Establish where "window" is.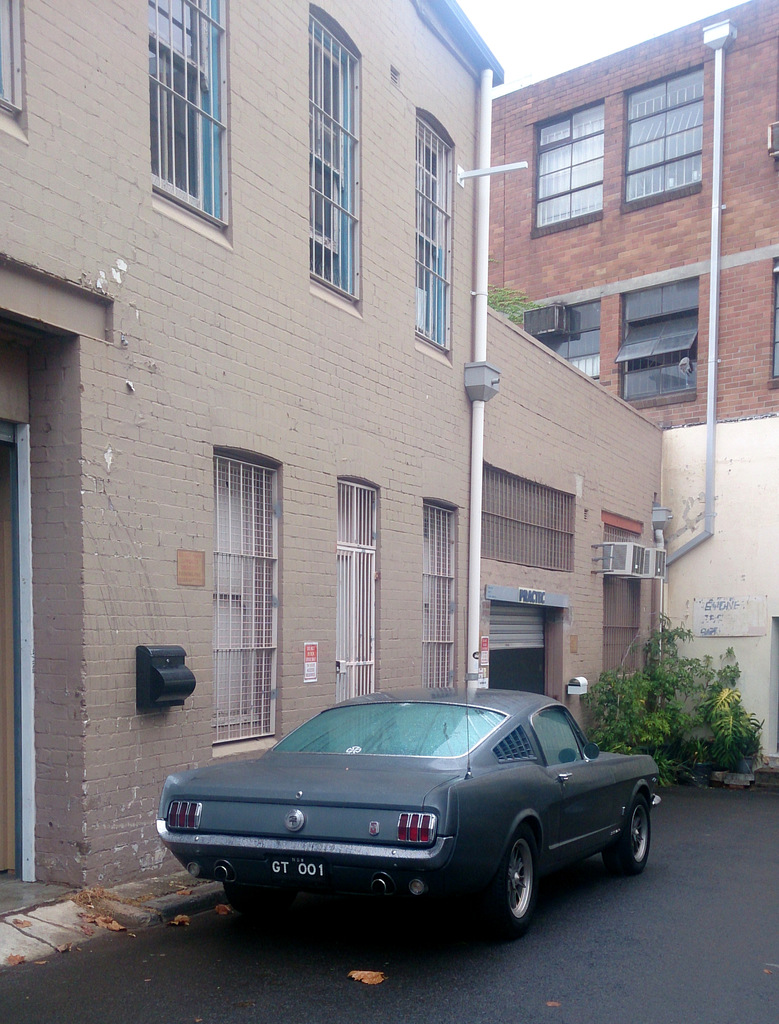
Established at [left=558, top=291, right=603, bottom=385].
